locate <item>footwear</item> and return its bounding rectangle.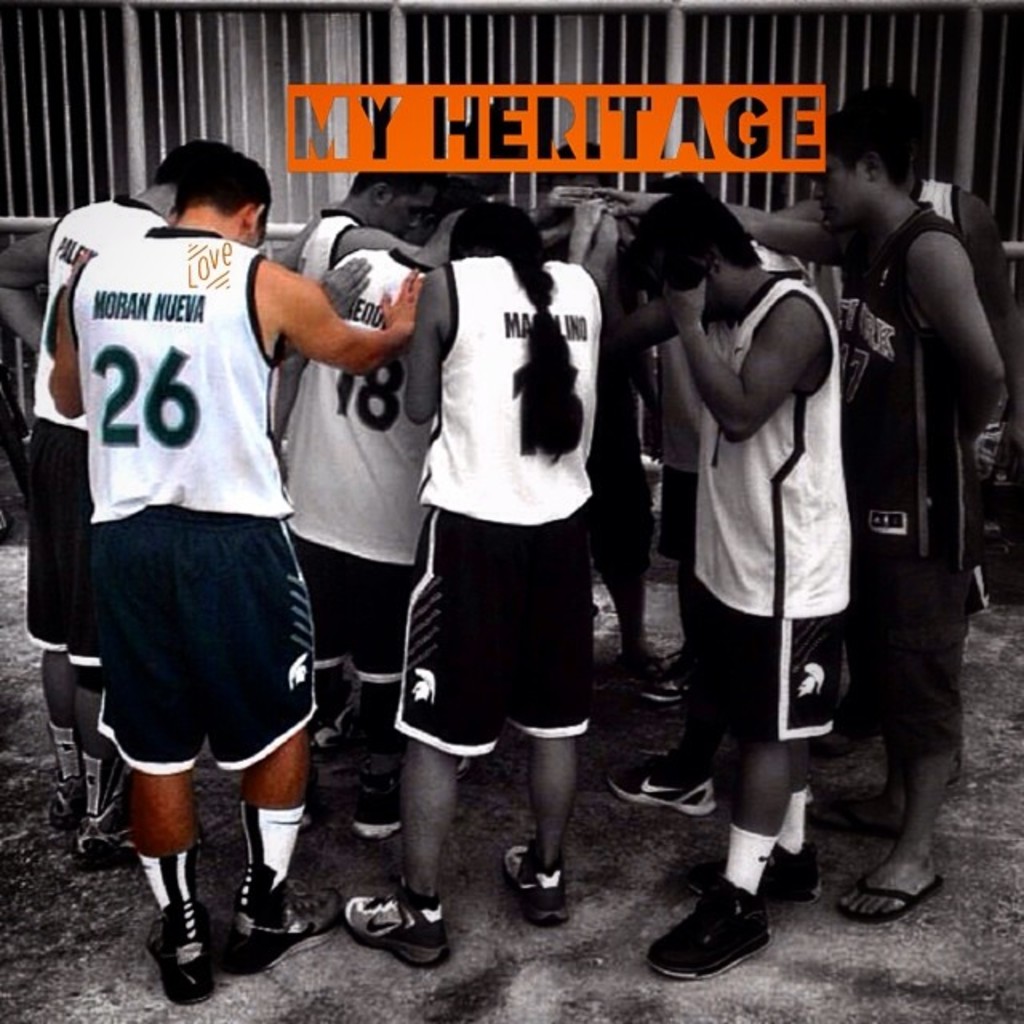
left=829, top=870, right=955, bottom=923.
